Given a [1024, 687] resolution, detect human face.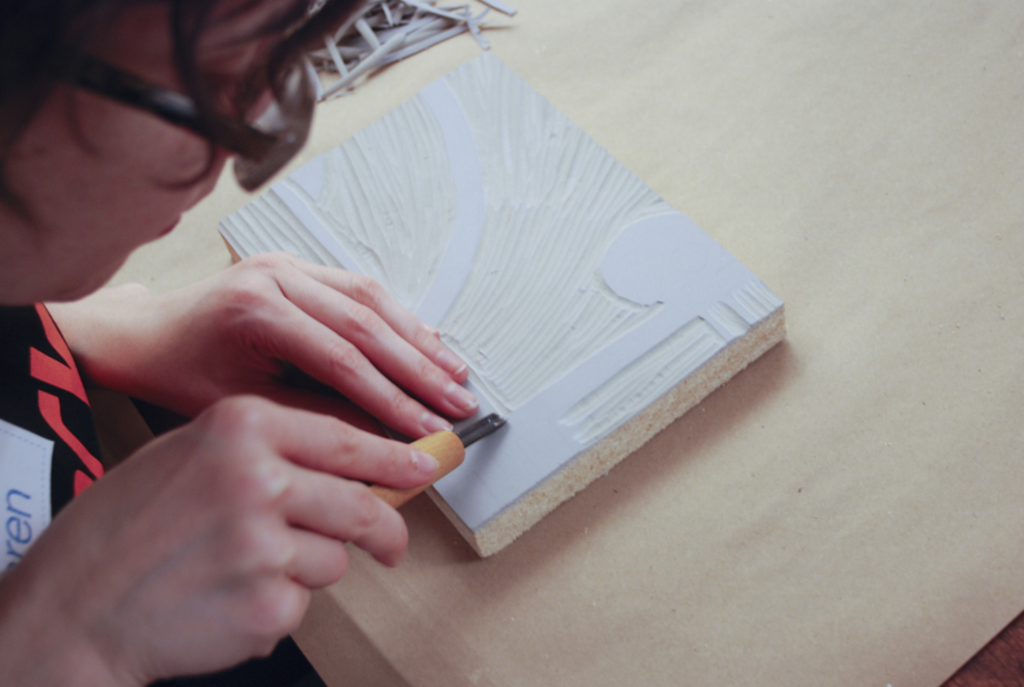
0 0 306 304.
